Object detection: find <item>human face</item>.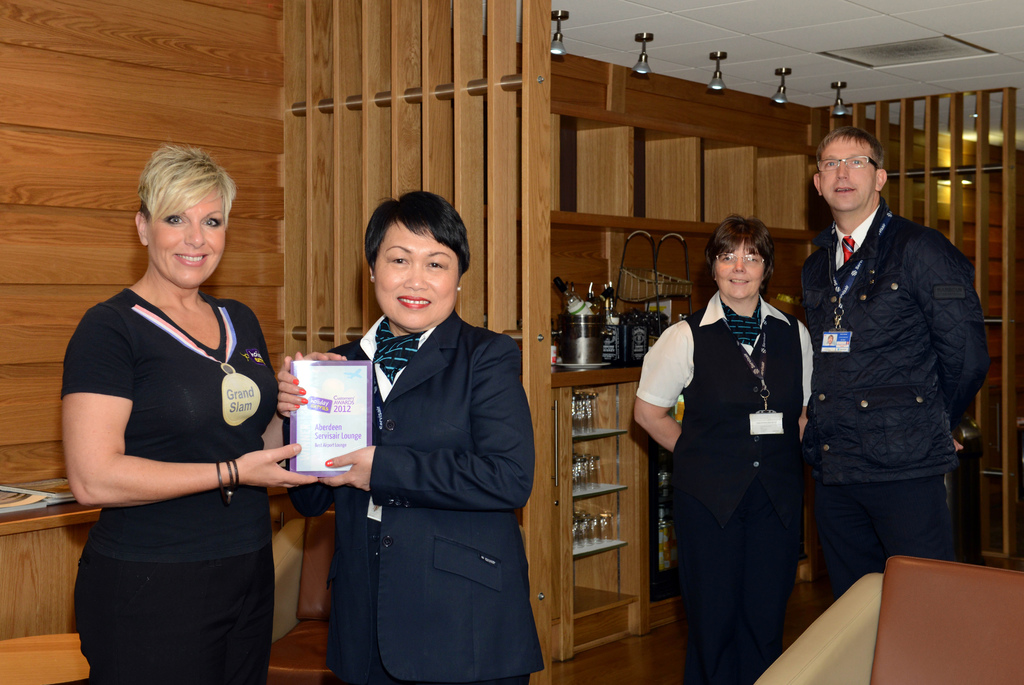
pyautogui.locateOnScreen(372, 233, 458, 328).
